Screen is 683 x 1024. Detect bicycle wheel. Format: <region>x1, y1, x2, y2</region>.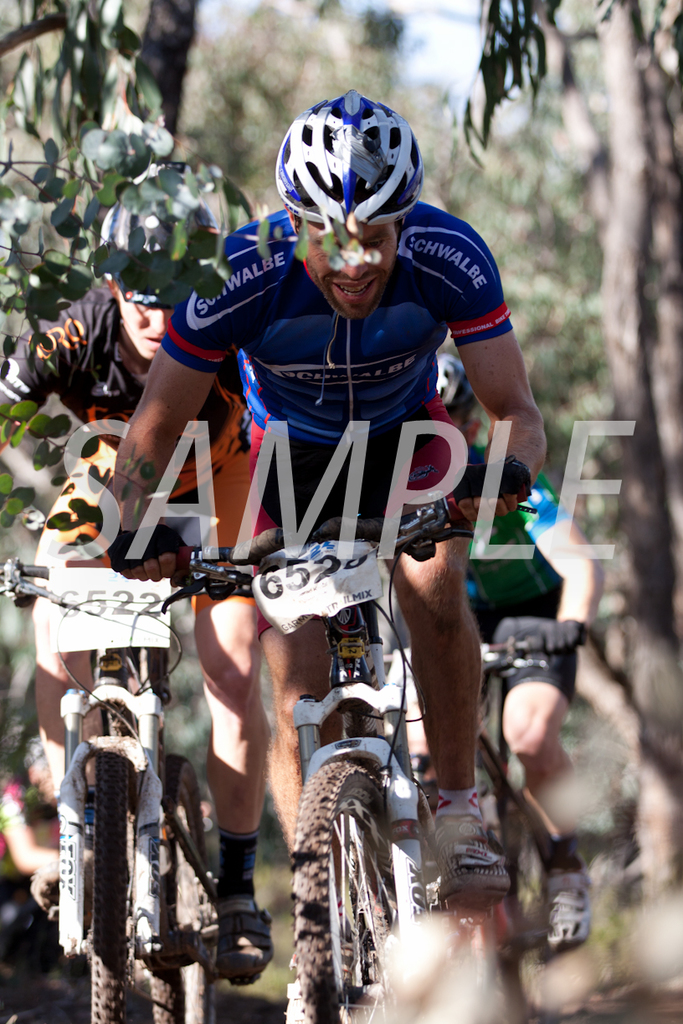
<region>90, 699, 128, 1021</region>.
